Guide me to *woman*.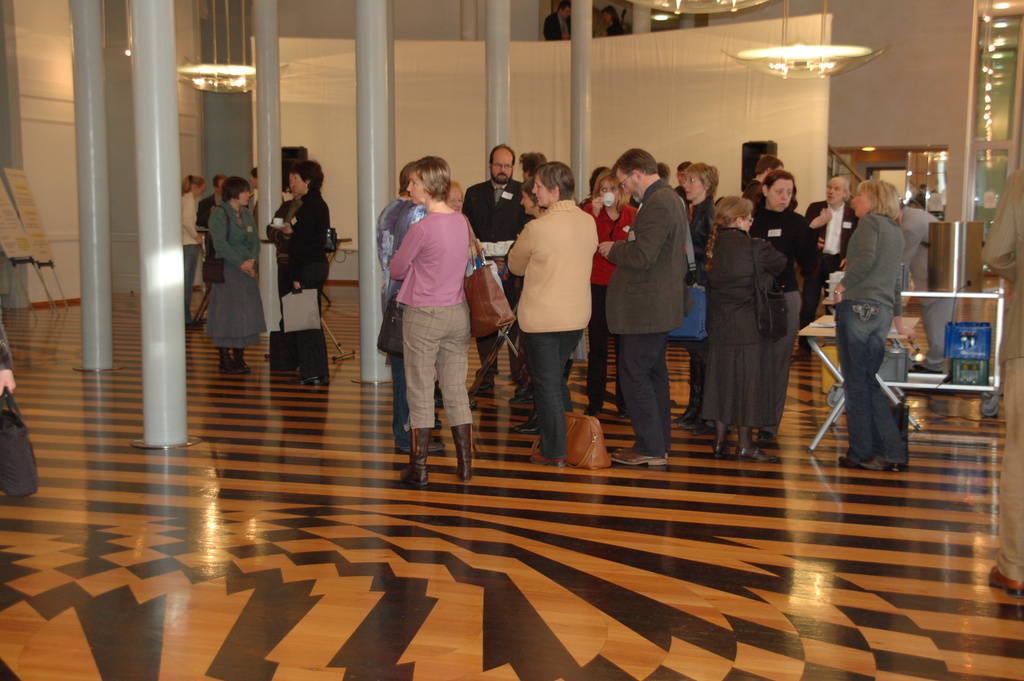
Guidance: box(170, 171, 204, 334).
